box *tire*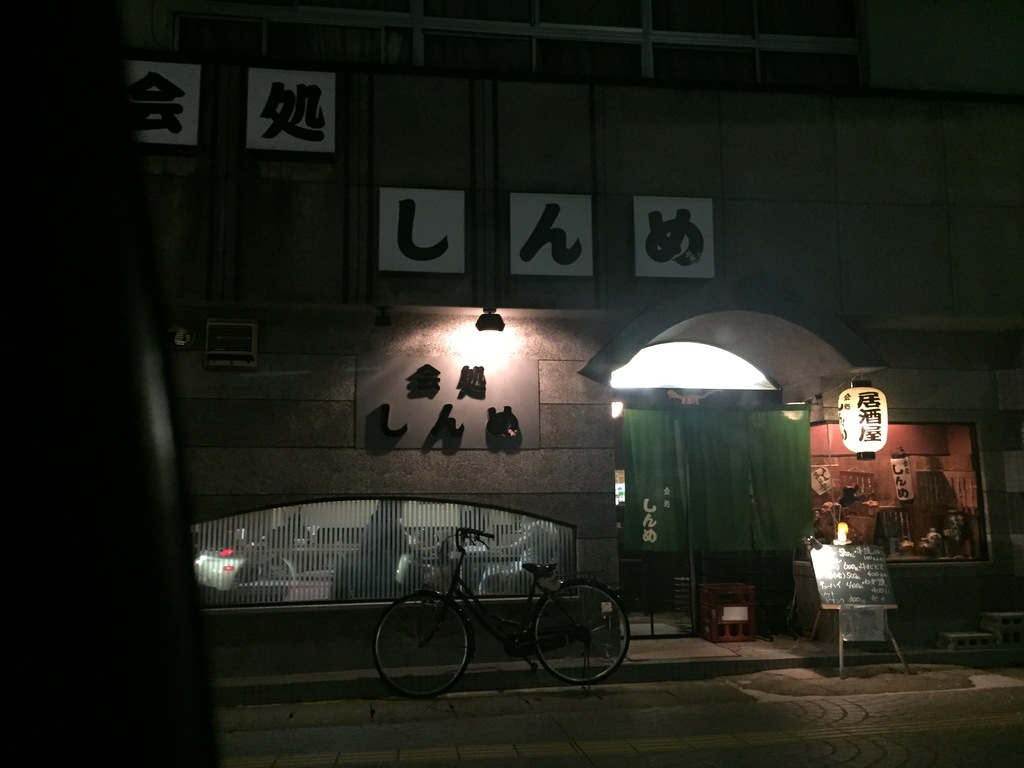
region(371, 590, 471, 701)
